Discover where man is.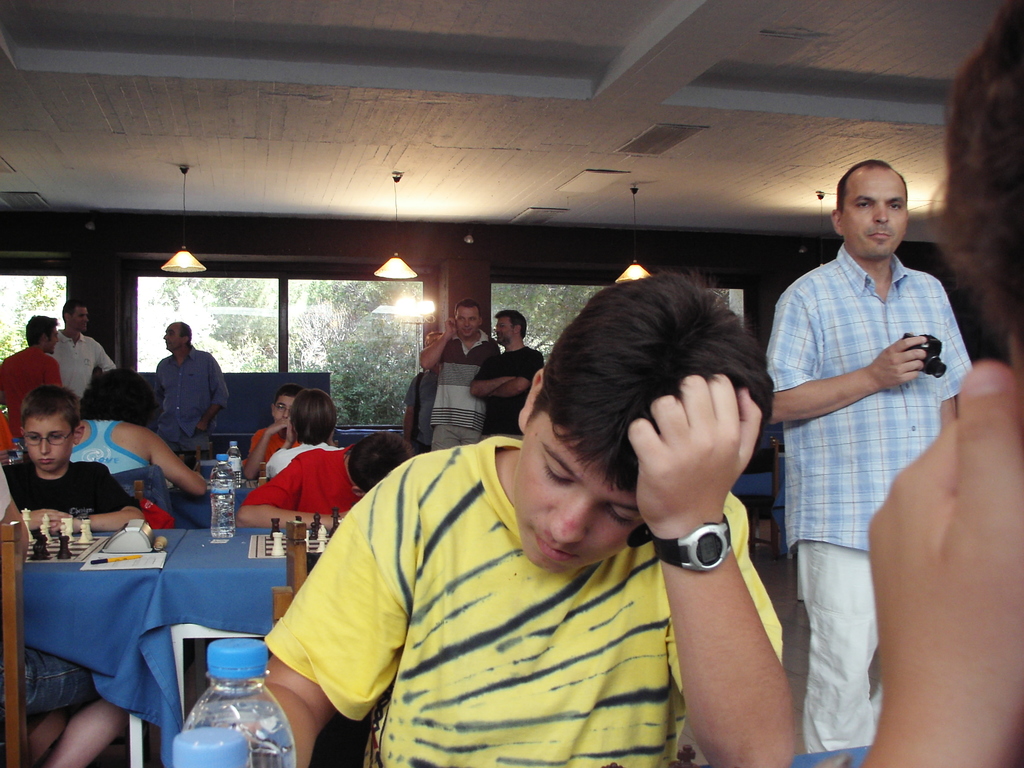
Discovered at [416,299,501,454].
